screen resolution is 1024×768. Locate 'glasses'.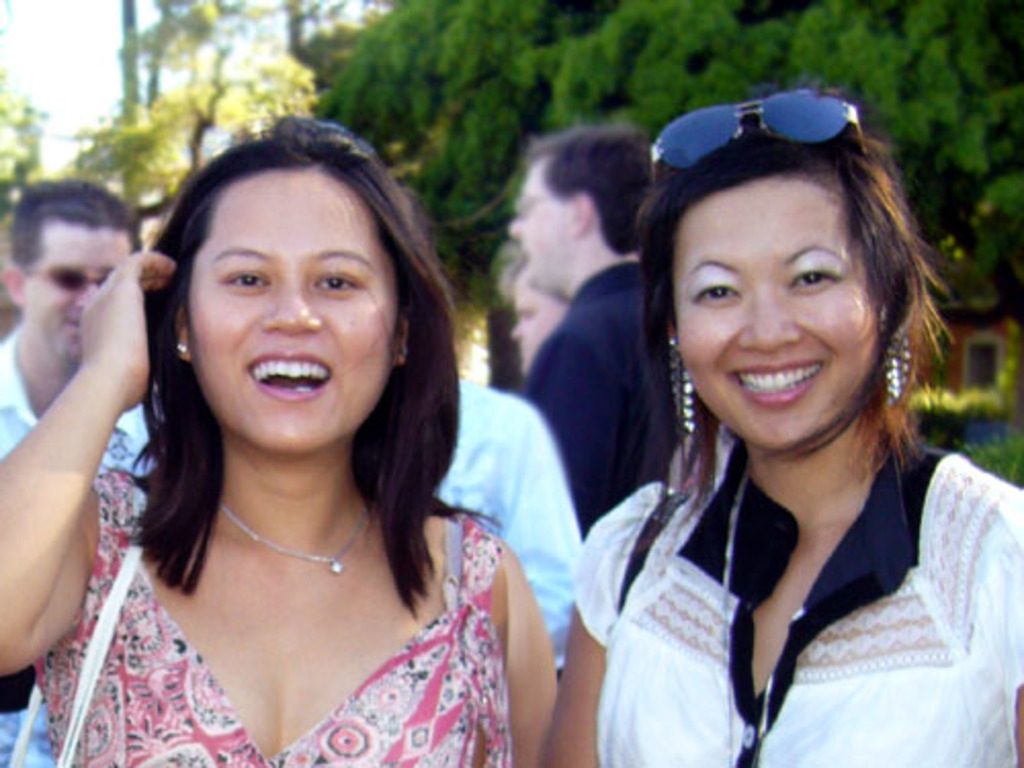
510, 201, 565, 215.
